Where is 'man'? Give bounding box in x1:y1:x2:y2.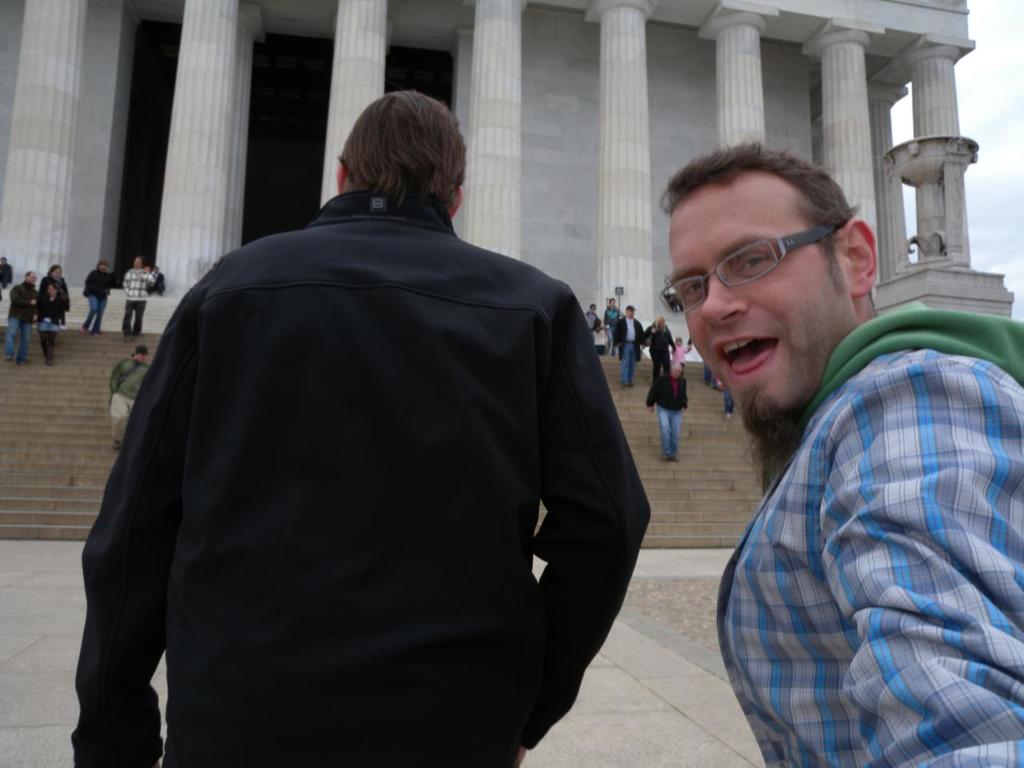
642:355:693:463.
